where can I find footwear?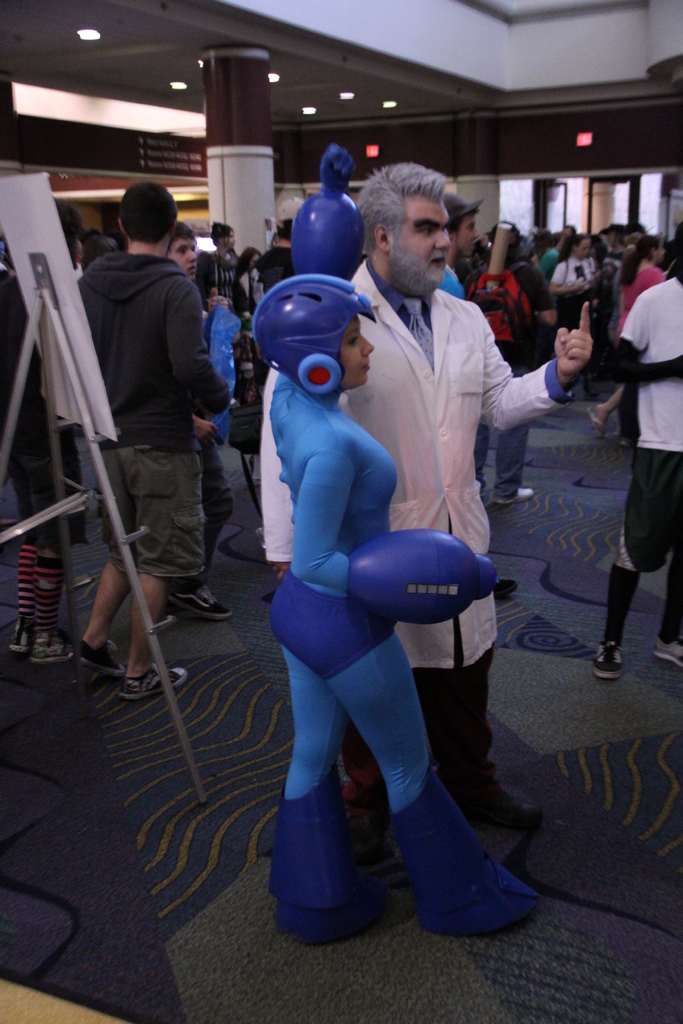
You can find it at 177, 584, 239, 620.
